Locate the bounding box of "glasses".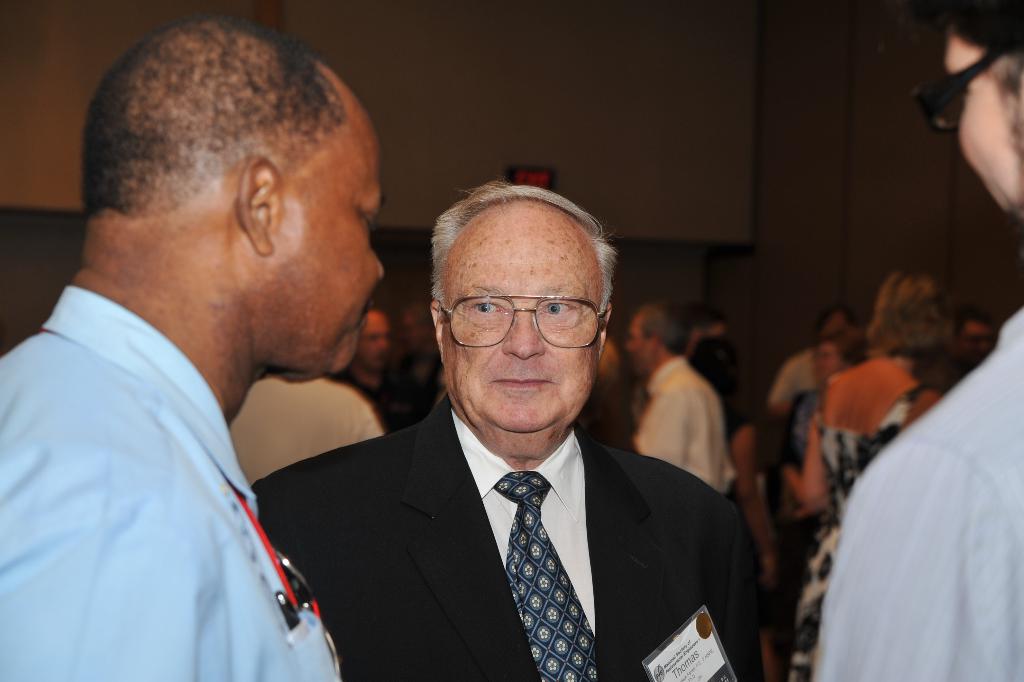
Bounding box: bbox=(920, 24, 1023, 129).
